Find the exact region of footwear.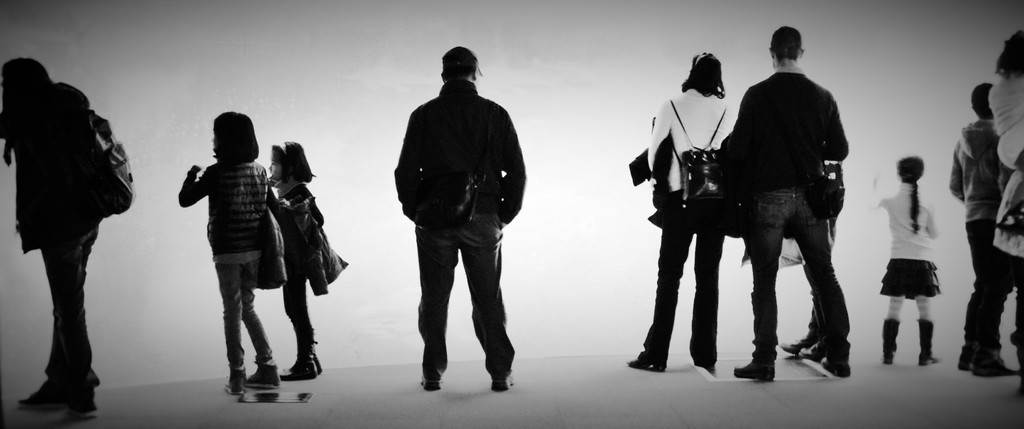
Exact region: box=[735, 355, 775, 376].
